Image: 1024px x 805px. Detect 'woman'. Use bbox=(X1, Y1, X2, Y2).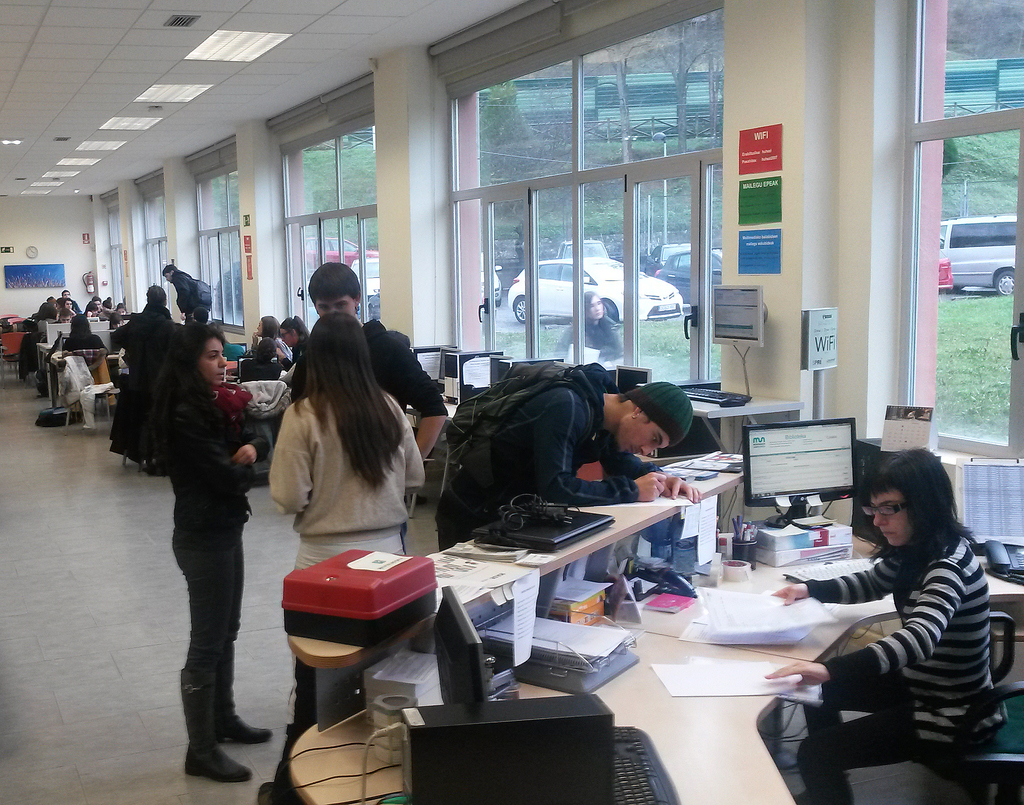
bbox=(757, 441, 1007, 804).
